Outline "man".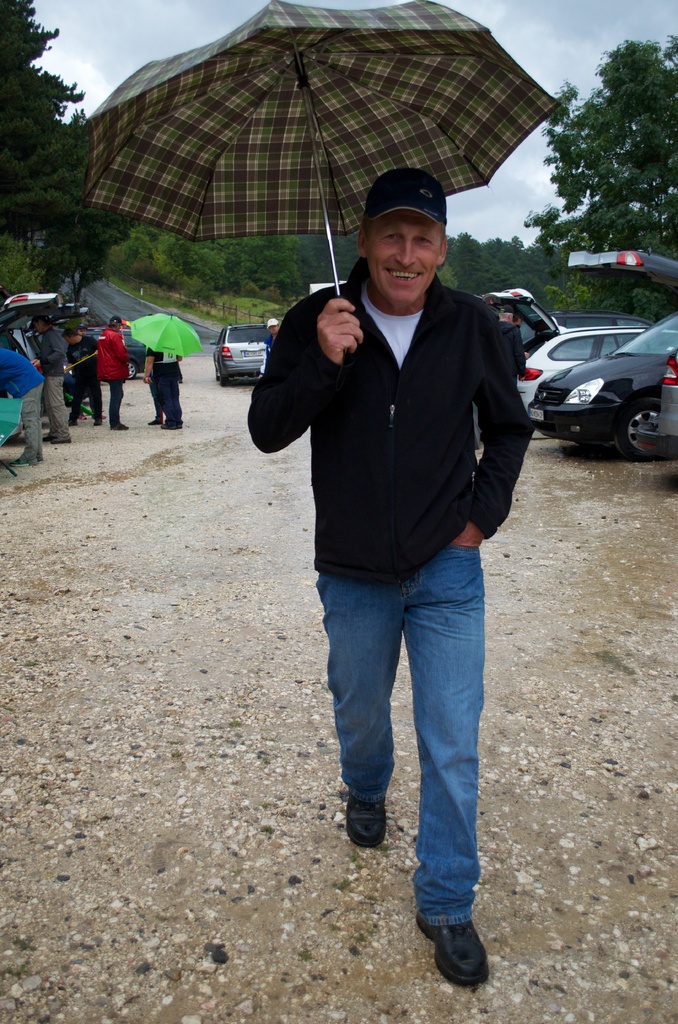
Outline: {"left": 143, "top": 348, "right": 188, "bottom": 431}.
